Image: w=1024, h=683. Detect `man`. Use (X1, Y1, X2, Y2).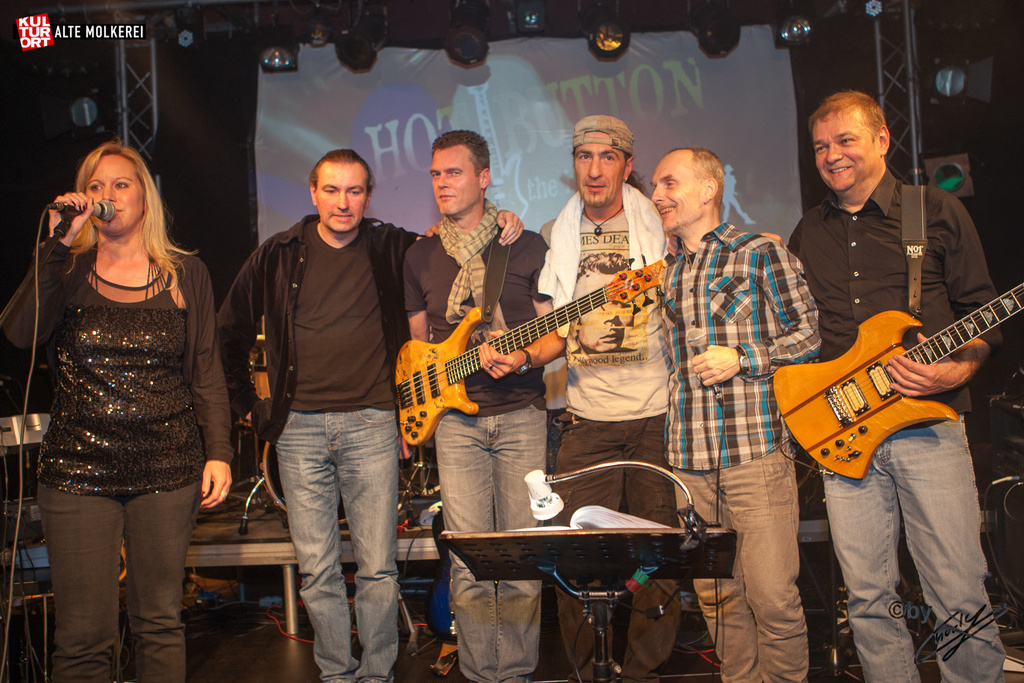
(215, 148, 525, 682).
